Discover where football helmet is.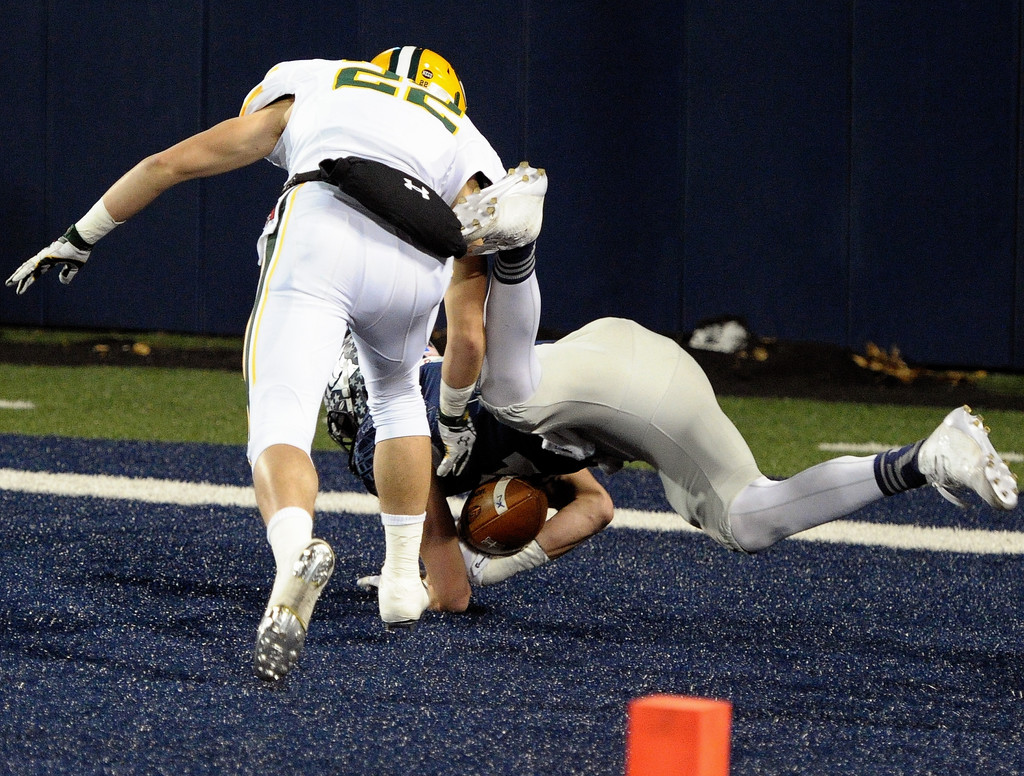
Discovered at <box>378,29,476,123</box>.
